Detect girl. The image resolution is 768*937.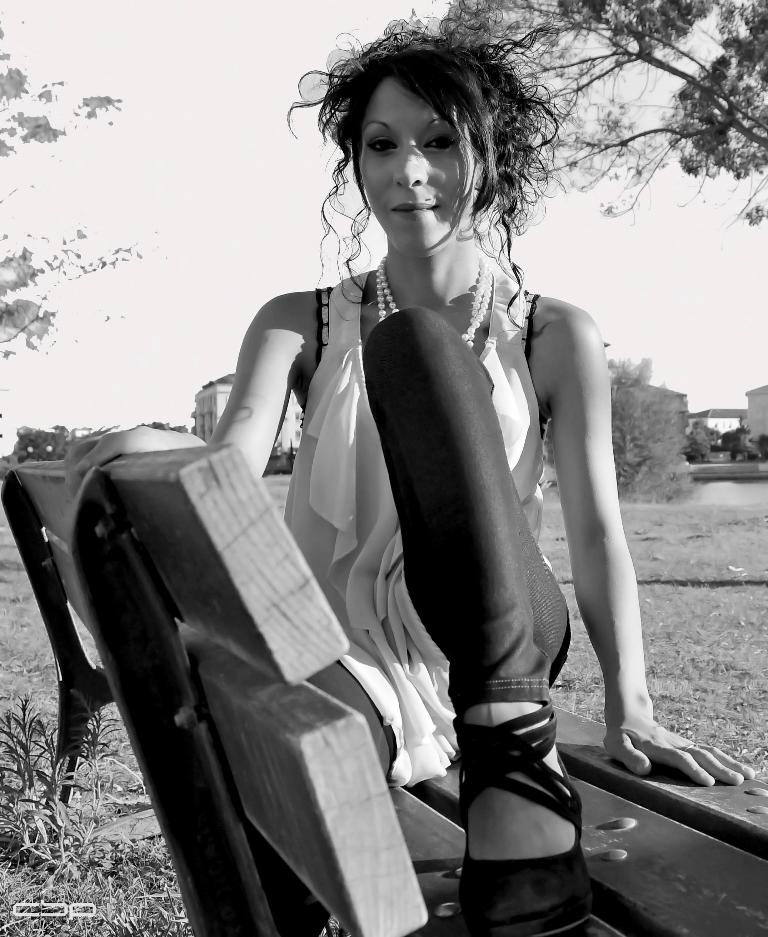
{"x1": 59, "y1": 4, "x2": 754, "y2": 933}.
